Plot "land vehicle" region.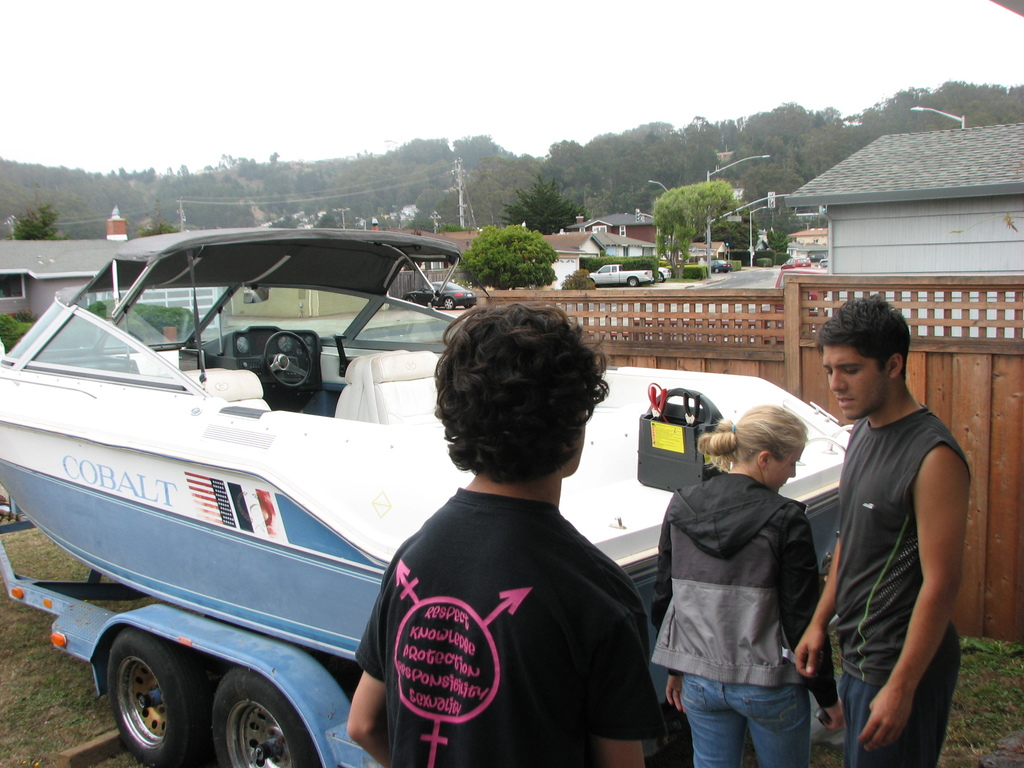
Plotted at box(819, 255, 828, 269).
